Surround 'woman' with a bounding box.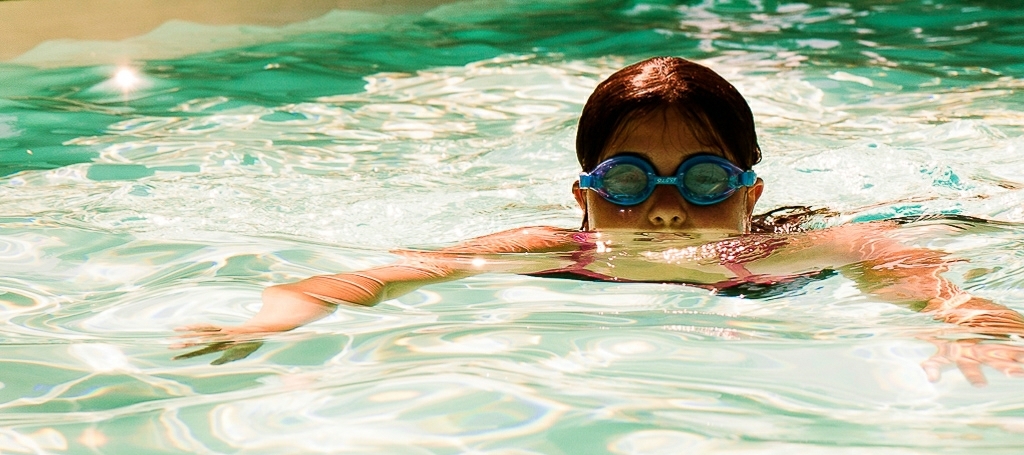
l=151, t=57, r=1023, b=405.
